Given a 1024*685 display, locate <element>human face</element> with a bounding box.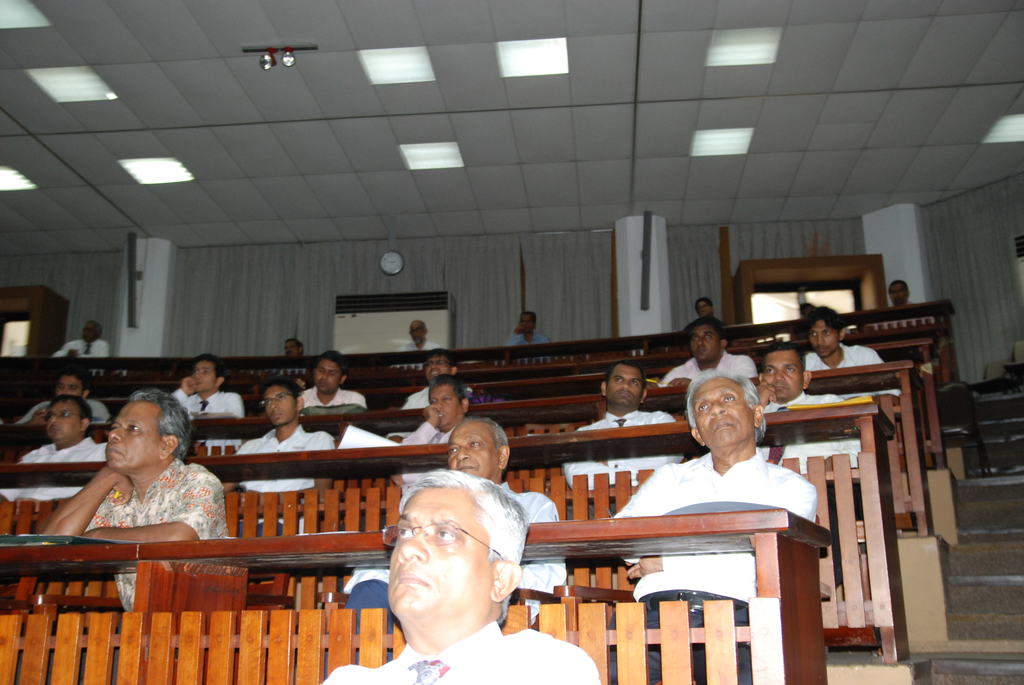
Located: BBox(691, 376, 755, 441).
